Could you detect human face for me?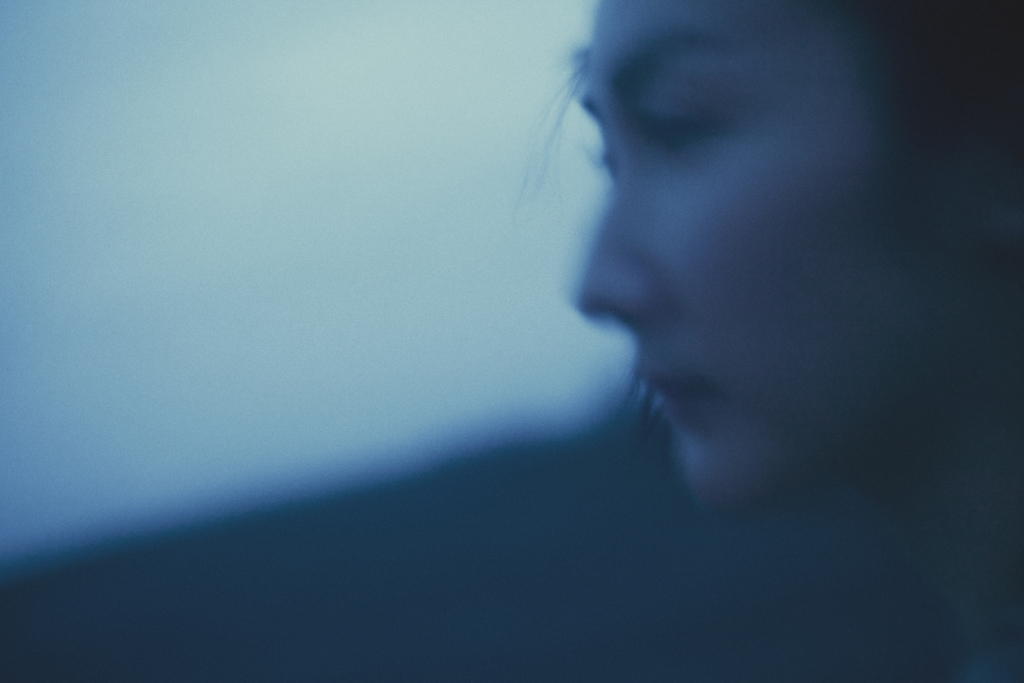
Detection result: detection(572, 0, 976, 523).
